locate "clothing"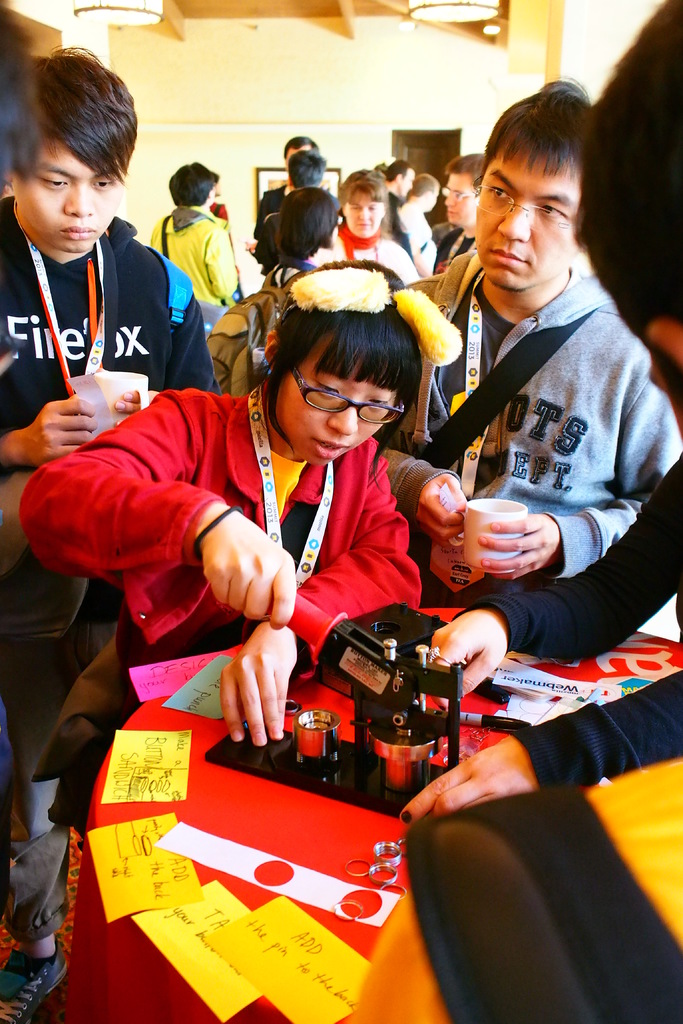
[left=197, top=264, right=297, bottom=385]
